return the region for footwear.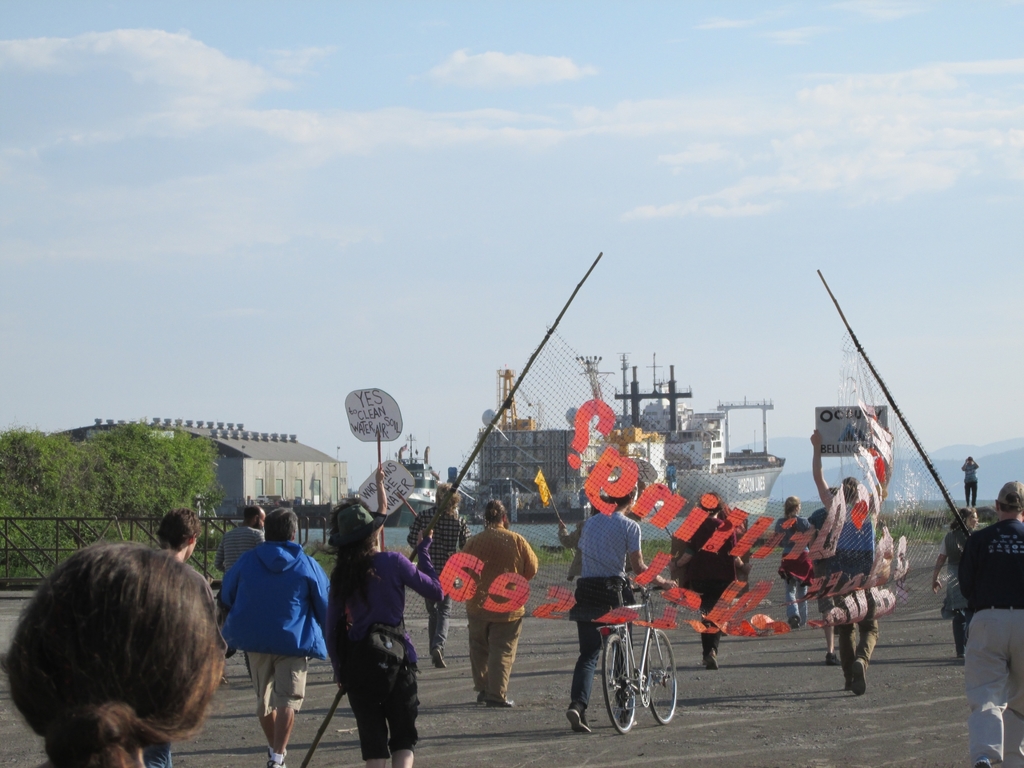
[left=271, top=762, right=291, bottom=767].
